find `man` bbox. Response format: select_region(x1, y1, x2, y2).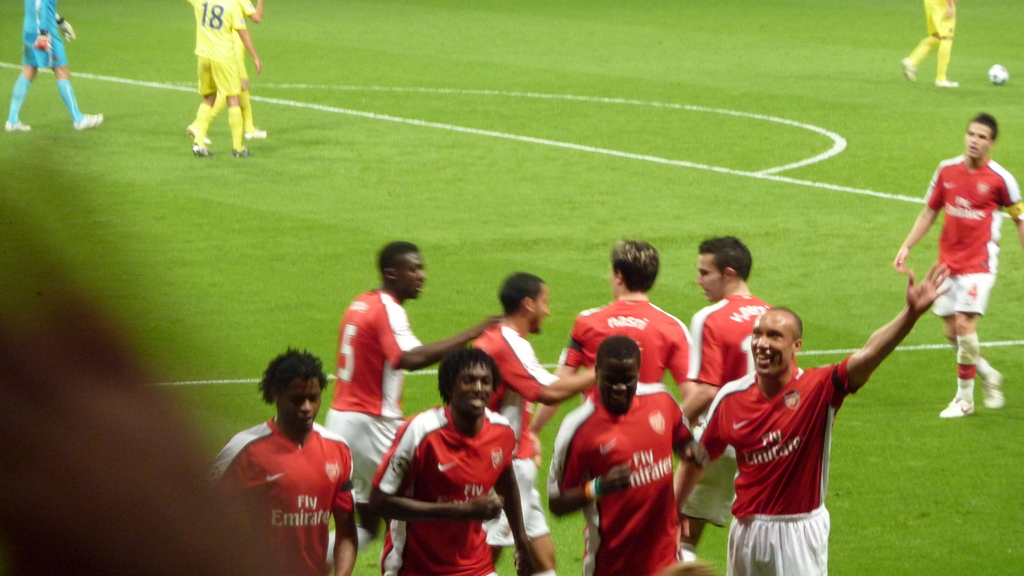
select_region(470, 271, 593, 575).
